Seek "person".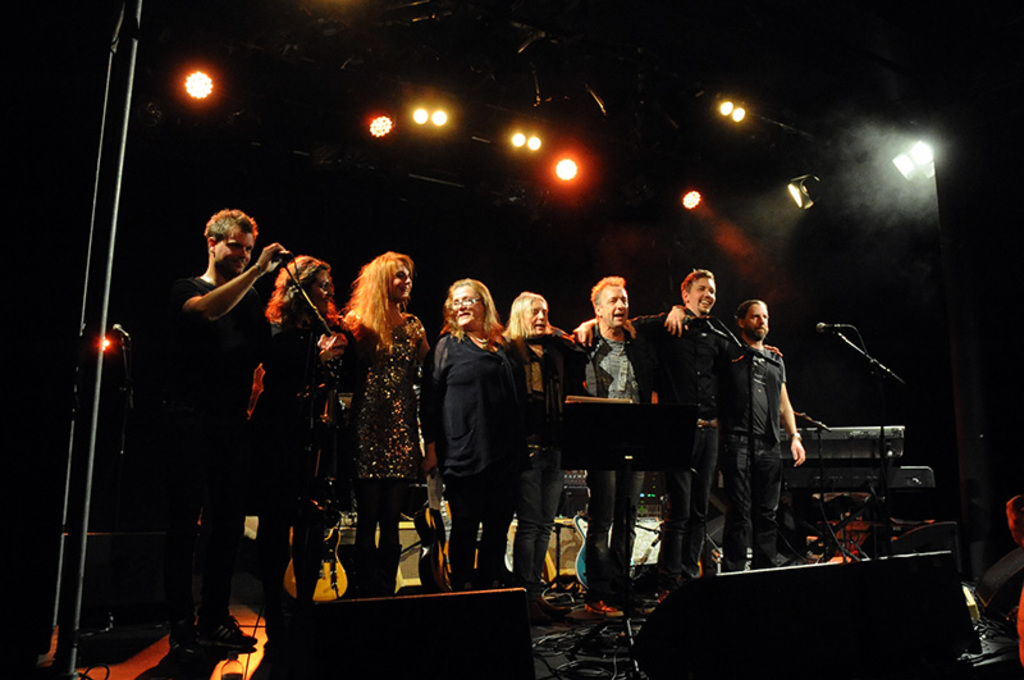
x1=142 y1=210 x2=285 y2=661.
